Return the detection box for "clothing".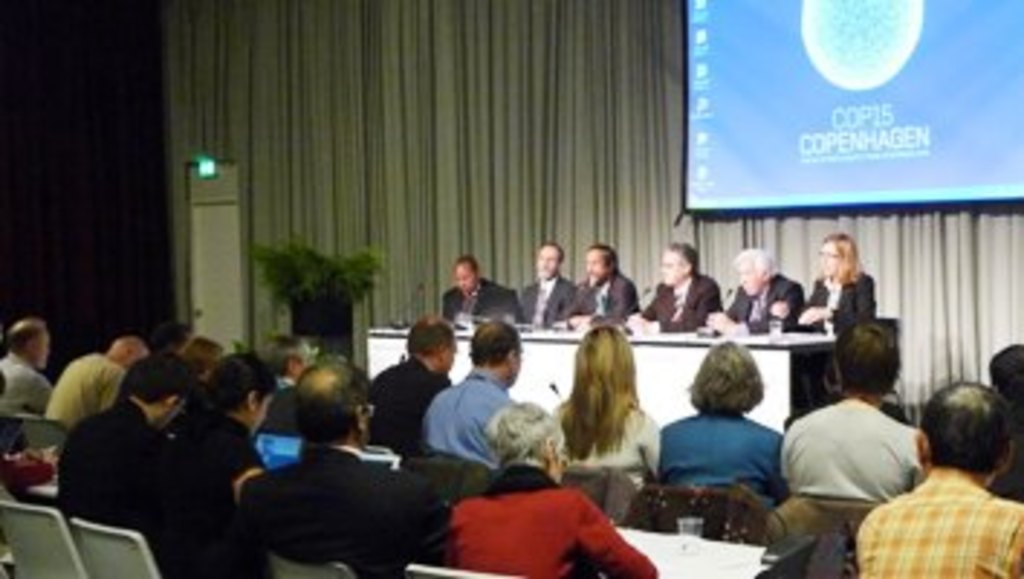
crop(364, 362, 457, 457).
